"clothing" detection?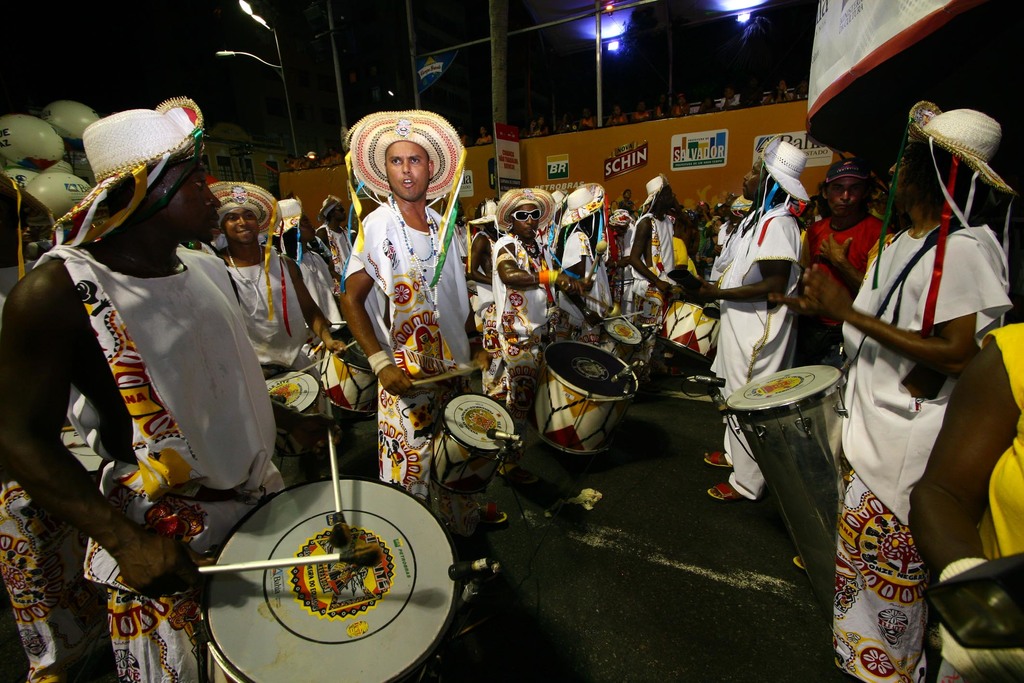
(716,192,799,482)
